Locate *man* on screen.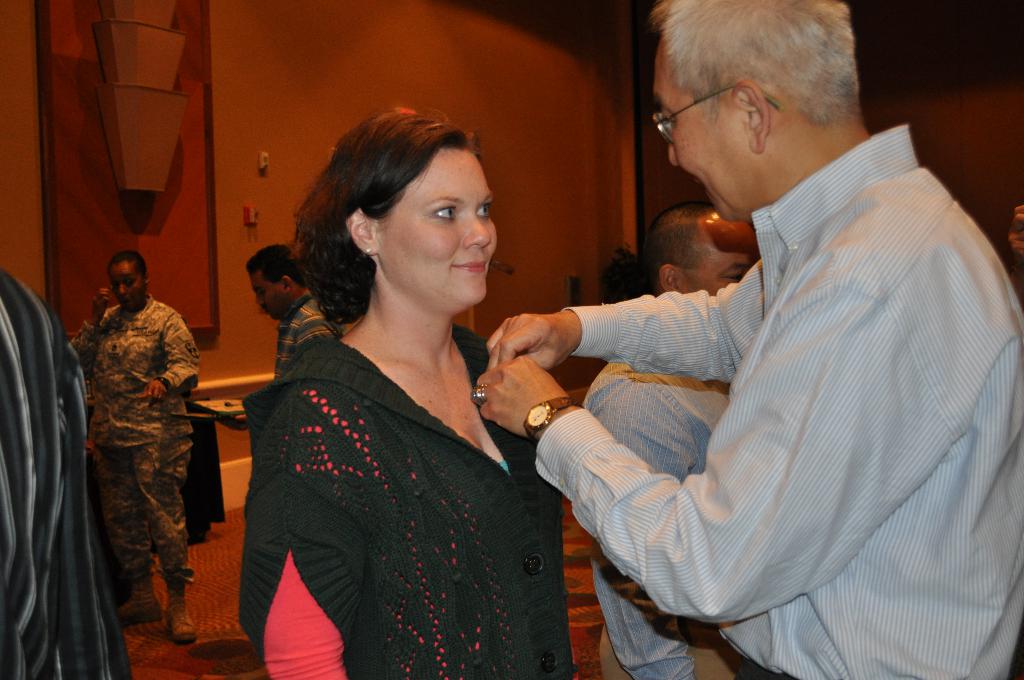
On screen at (left=455, top=8, right=998, bottom=651).
